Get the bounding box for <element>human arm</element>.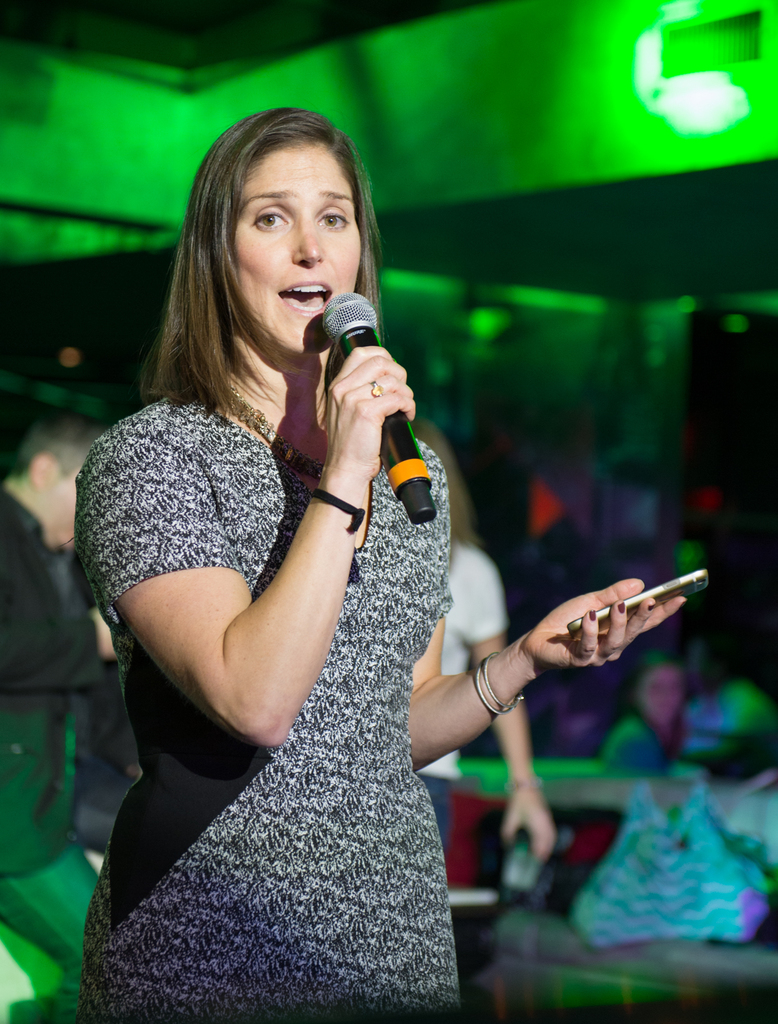
[407,435,691,767].
